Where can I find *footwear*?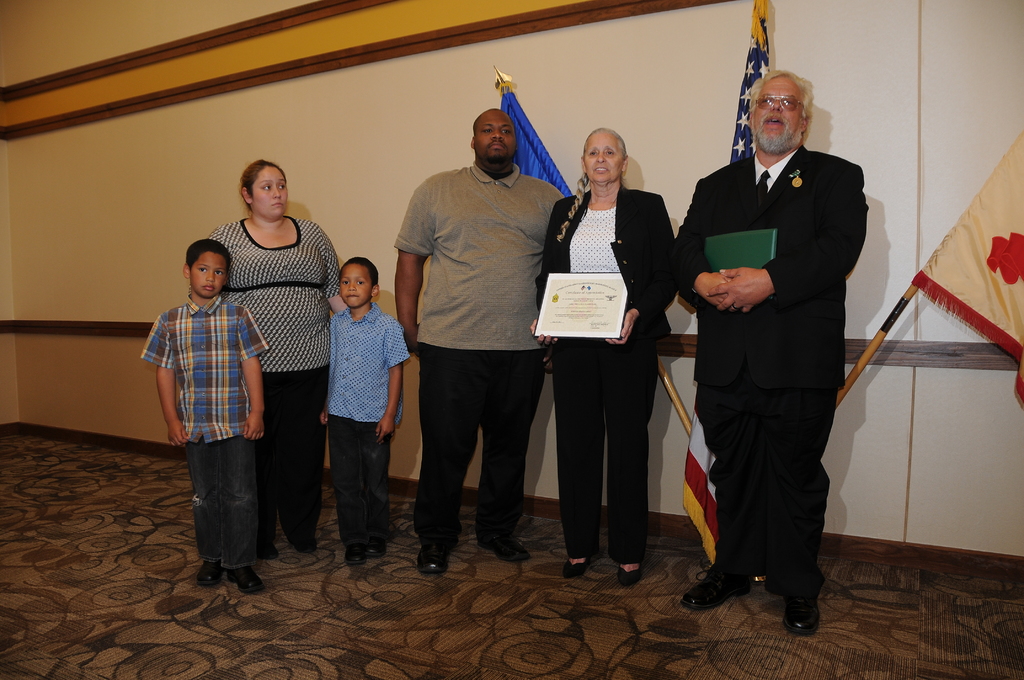
You can find it at x1=292 y1=537 x2=317 y2=551.
